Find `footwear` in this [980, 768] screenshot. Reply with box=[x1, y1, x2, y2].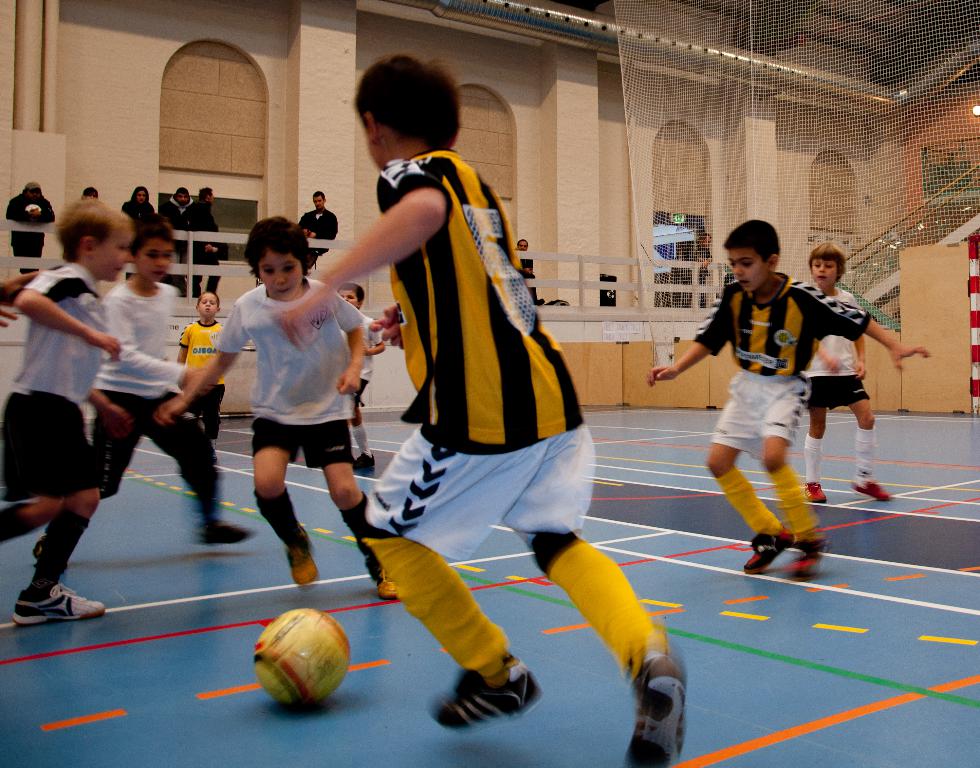
box=[10, 576, 106, 620].
